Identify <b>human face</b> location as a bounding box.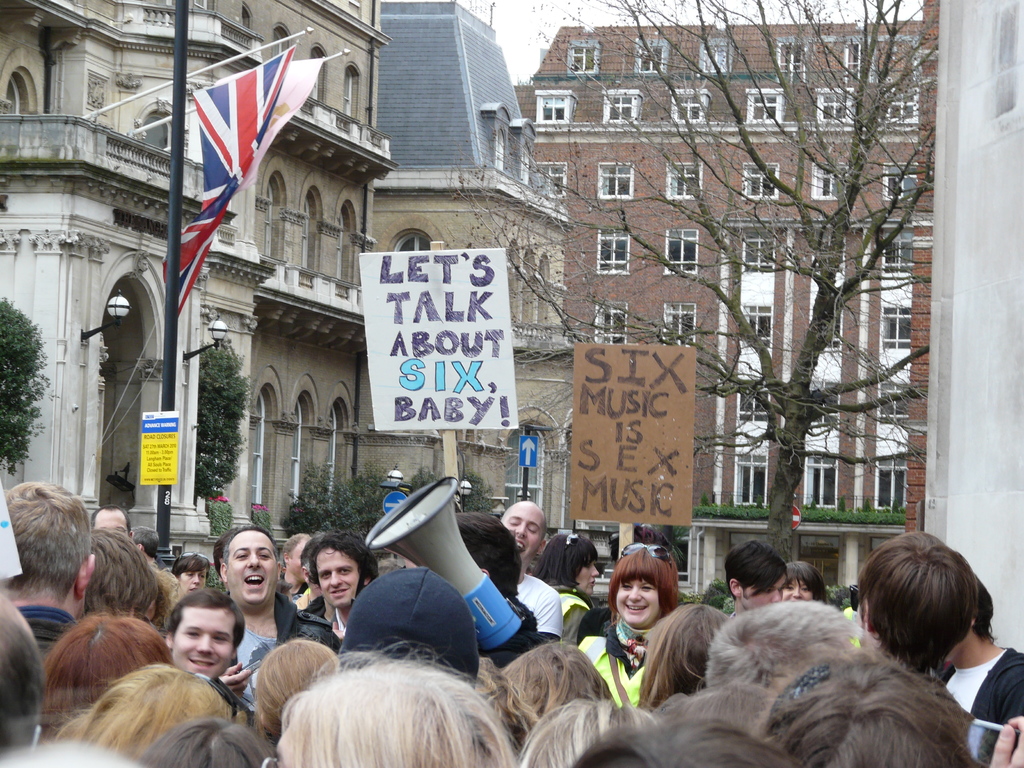
(x1=754, y1=570, x2=782, y2=607).
